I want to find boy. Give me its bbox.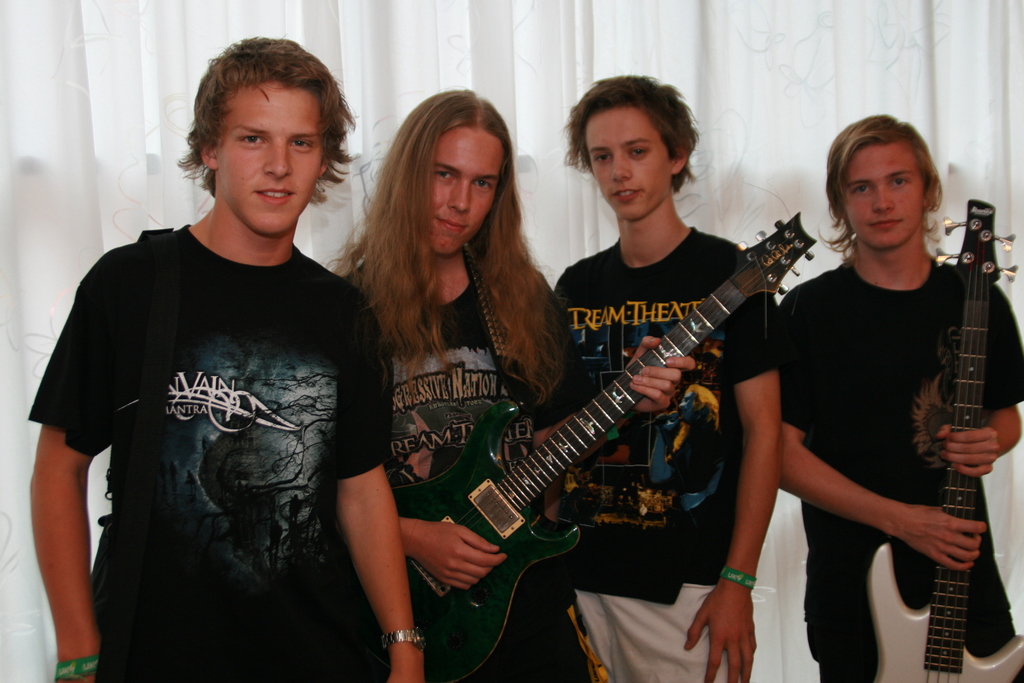
(29, 34, 429, 682).
